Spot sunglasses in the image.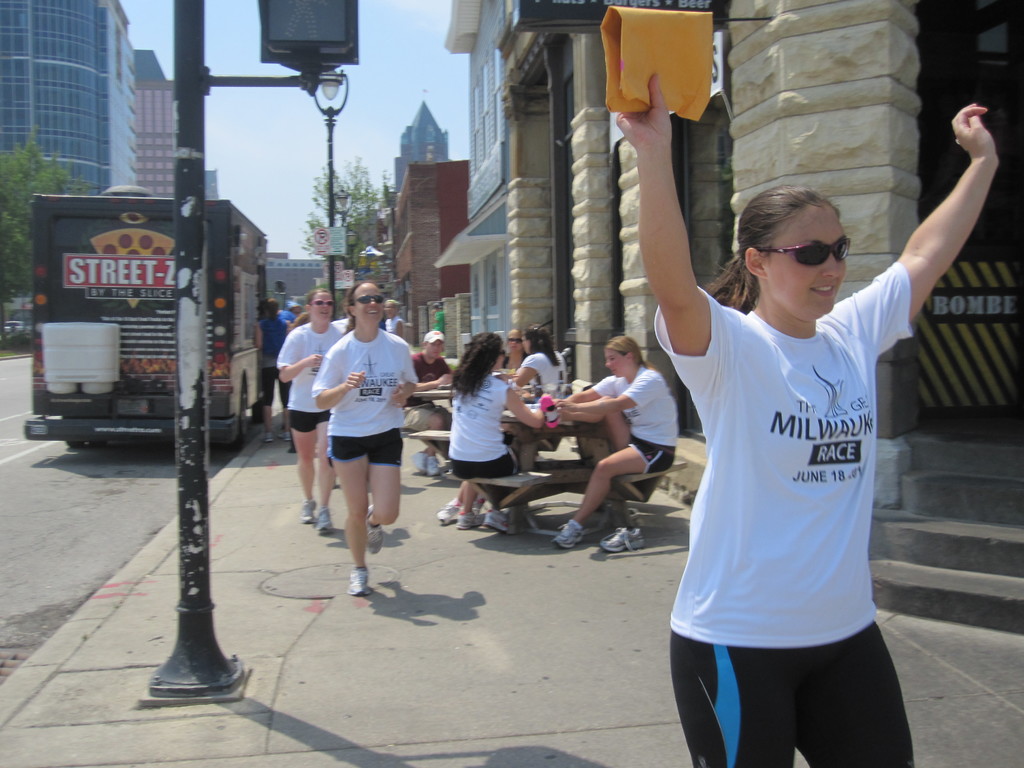
sunglasses found at box=[308, 300, 333, 305].
